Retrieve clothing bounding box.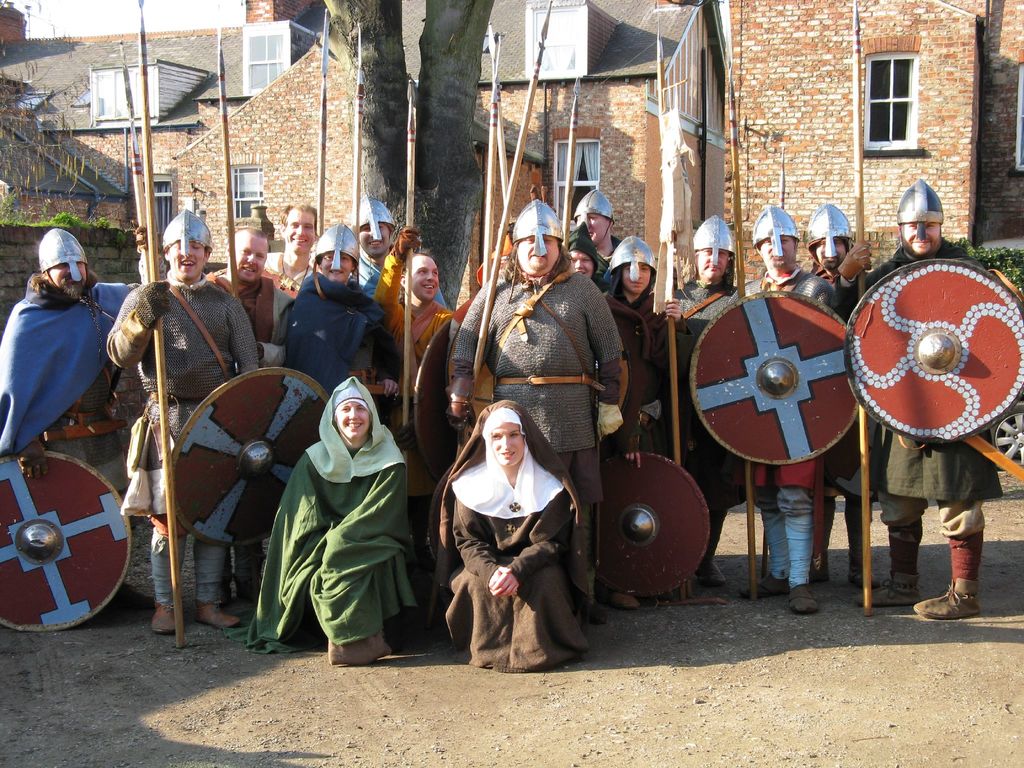
Bounding box: {"left": 102, "top": 276, "right": 259, "bottom": 595}.
